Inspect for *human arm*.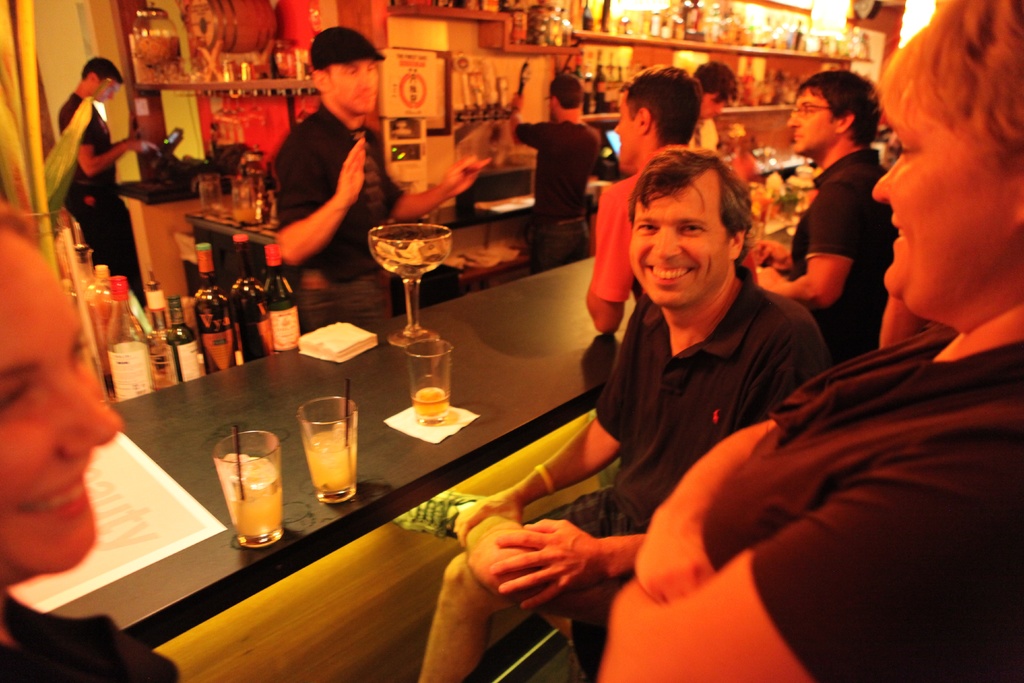
Inspection: {"left": 255, "top": 122, "right": 365, "bottom": 285}.
